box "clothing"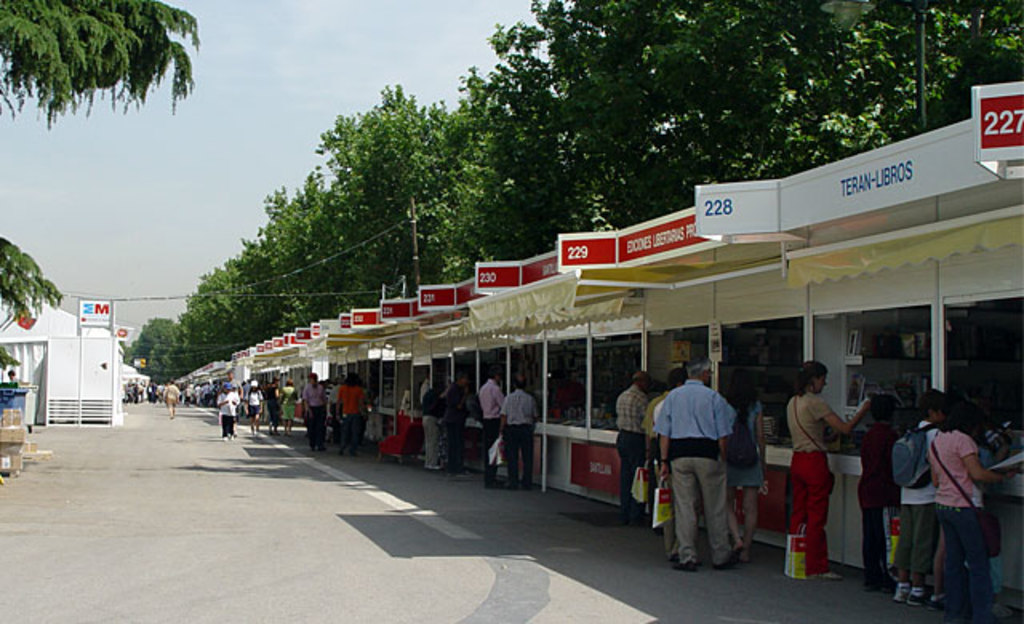
l=333, t=379, r=366, b=450
